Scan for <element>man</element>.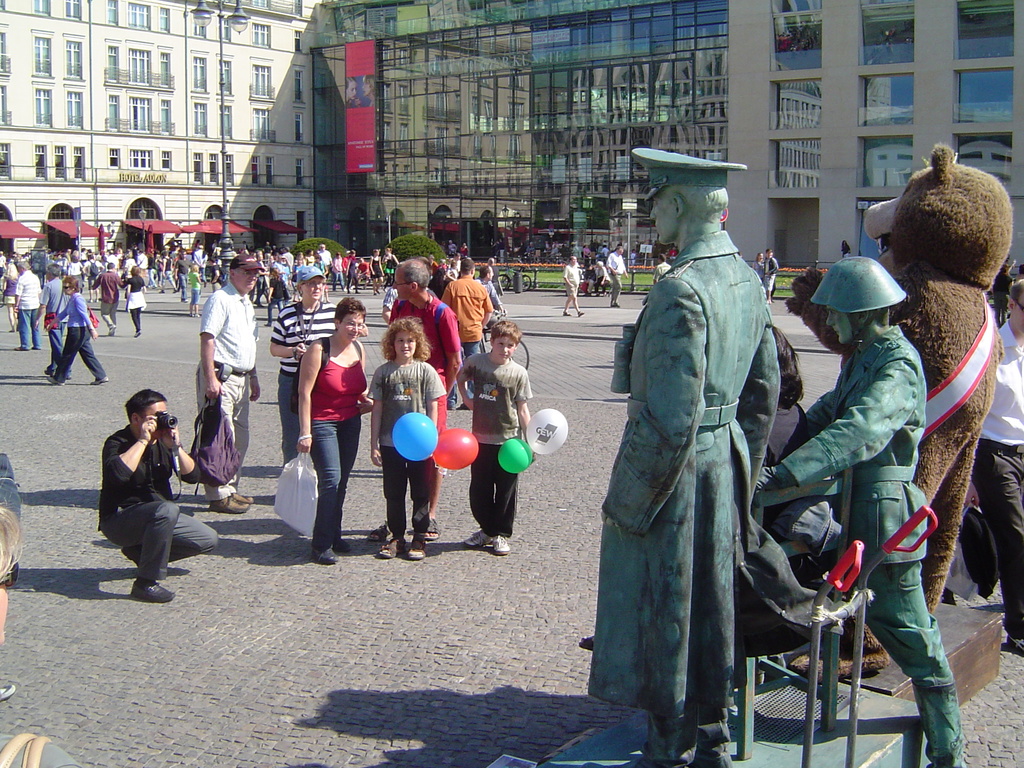
Scan result: select_region(440, 259, 491, 405).
